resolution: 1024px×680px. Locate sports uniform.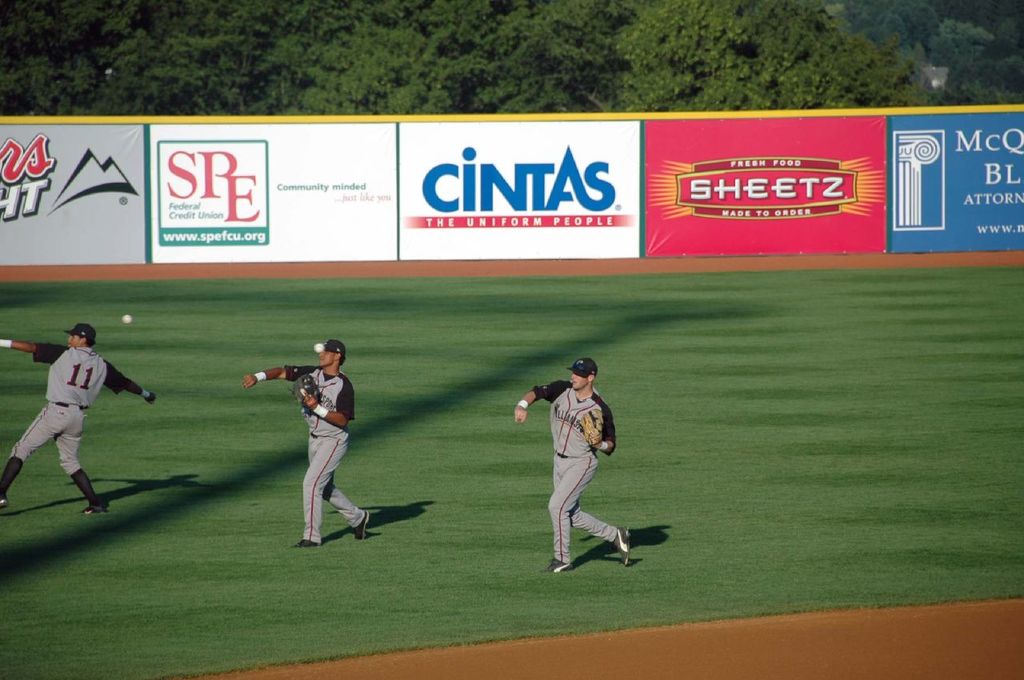
detection(535, 359, 640, 563).
